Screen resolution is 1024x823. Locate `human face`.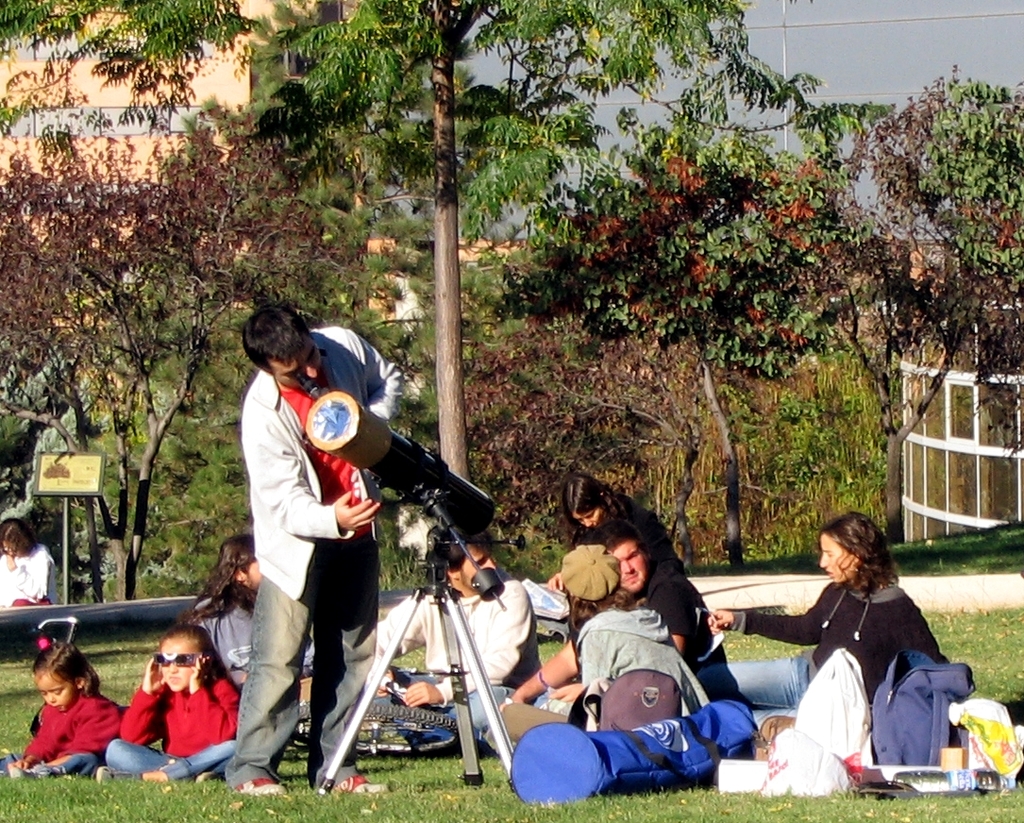
38 675 76 714.
